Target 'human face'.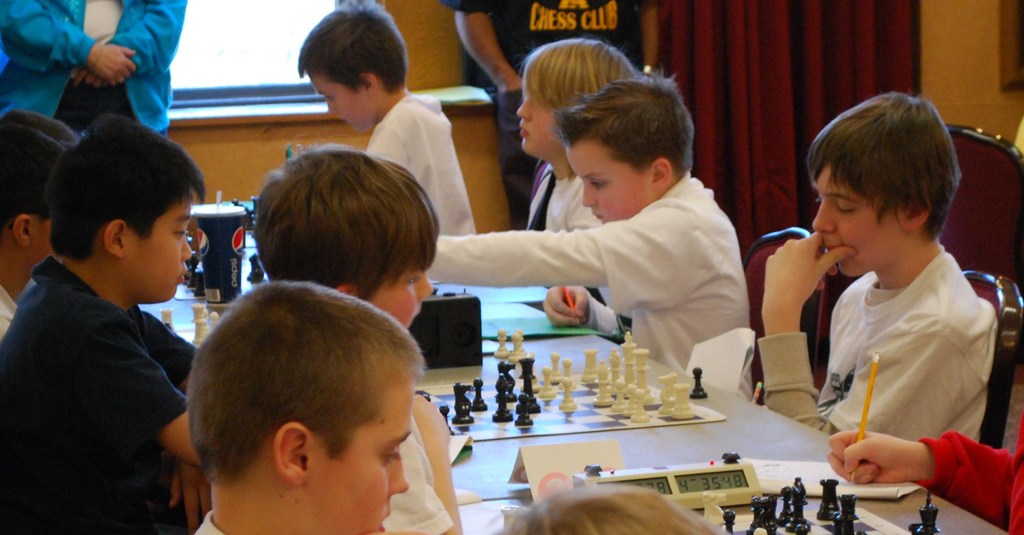
Target region: bbox=[120, 193, 191, 297].
